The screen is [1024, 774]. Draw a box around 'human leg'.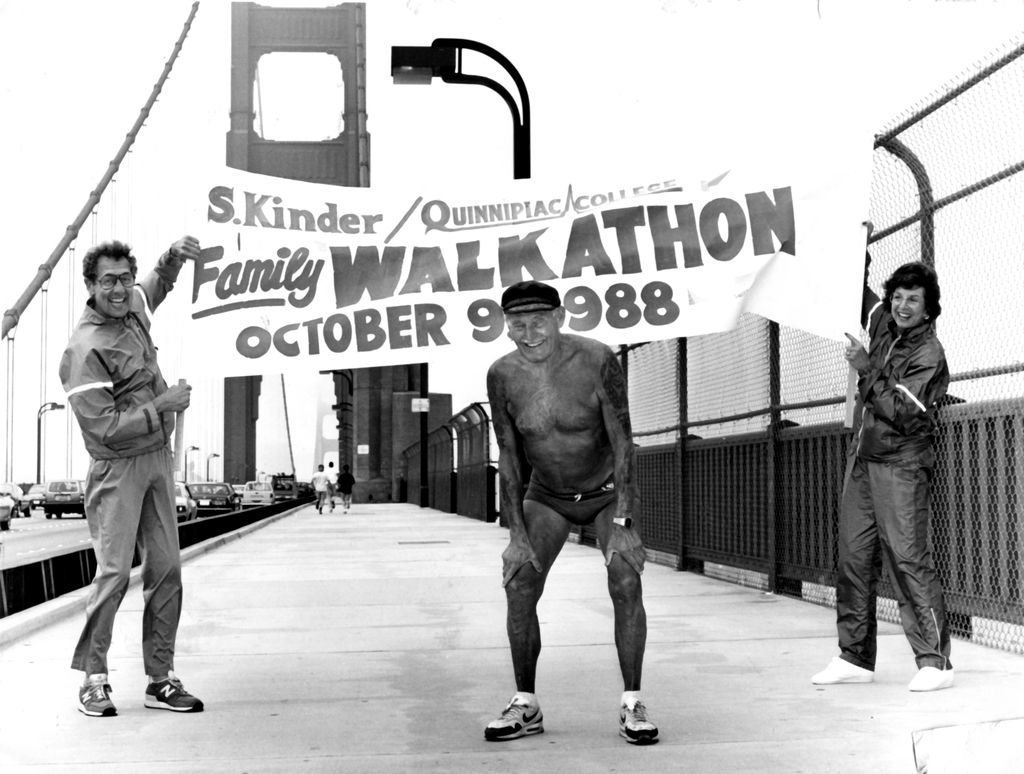
{"left": 811, "top": 451, "right": 886, "bottom": 684}.
